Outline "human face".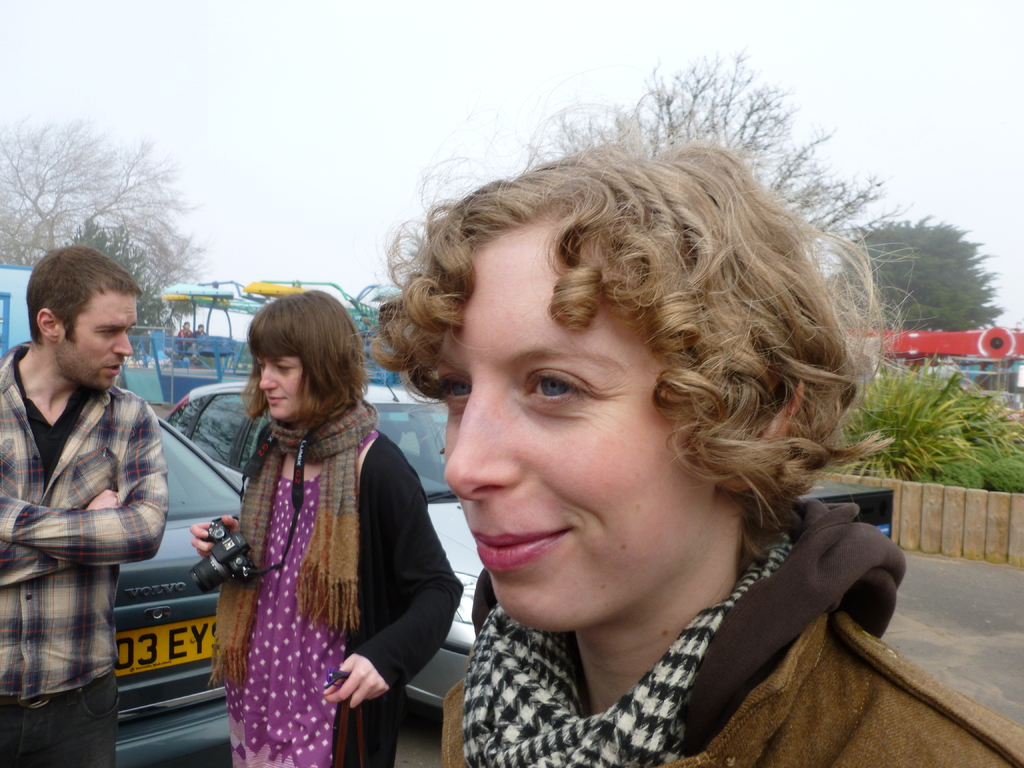
Outline: left=257, top=347, right=298, bottom=425.
